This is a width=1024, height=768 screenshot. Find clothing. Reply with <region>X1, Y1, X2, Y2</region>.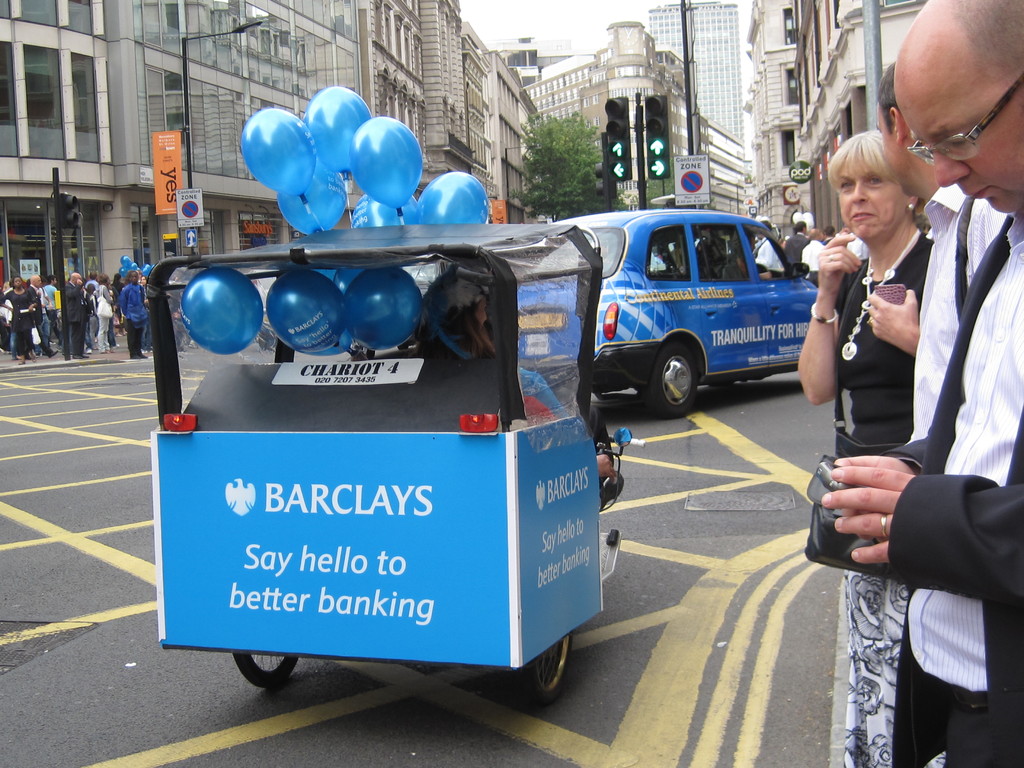
<region>895, 205, 1023, 766</region>.
